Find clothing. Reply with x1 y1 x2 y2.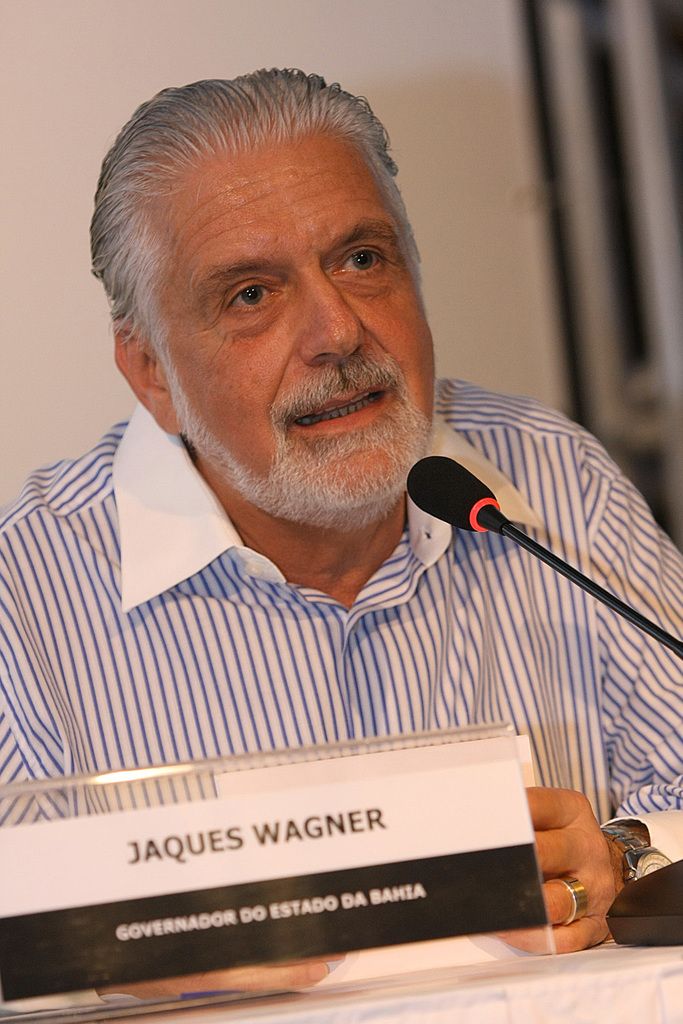
0 378 682 863.
